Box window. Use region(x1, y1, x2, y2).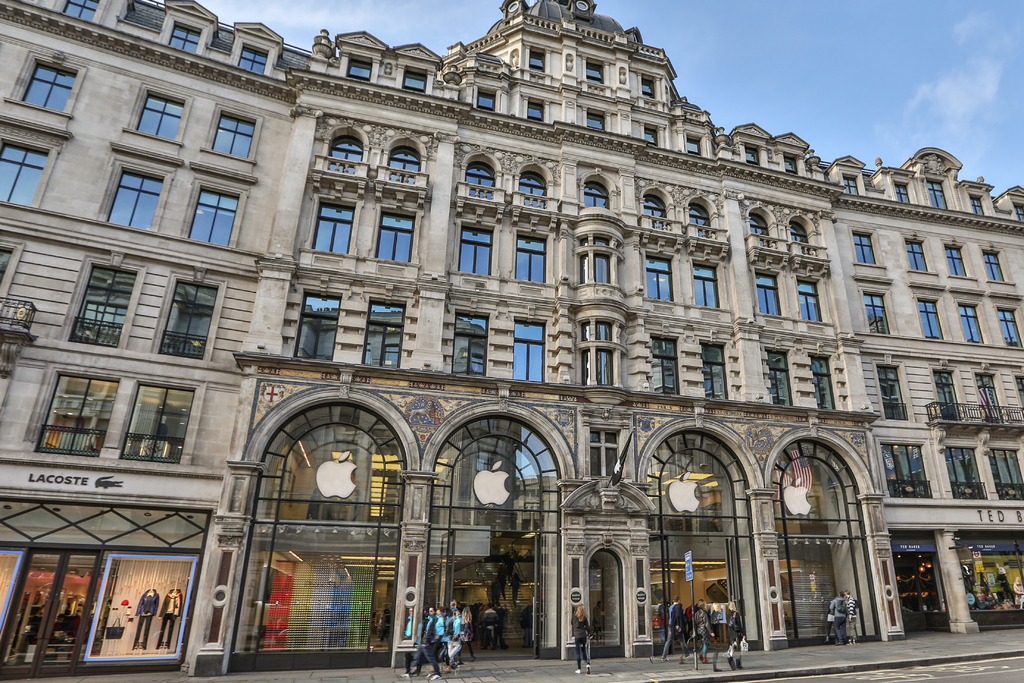
region(189, 185, 239, 249).
